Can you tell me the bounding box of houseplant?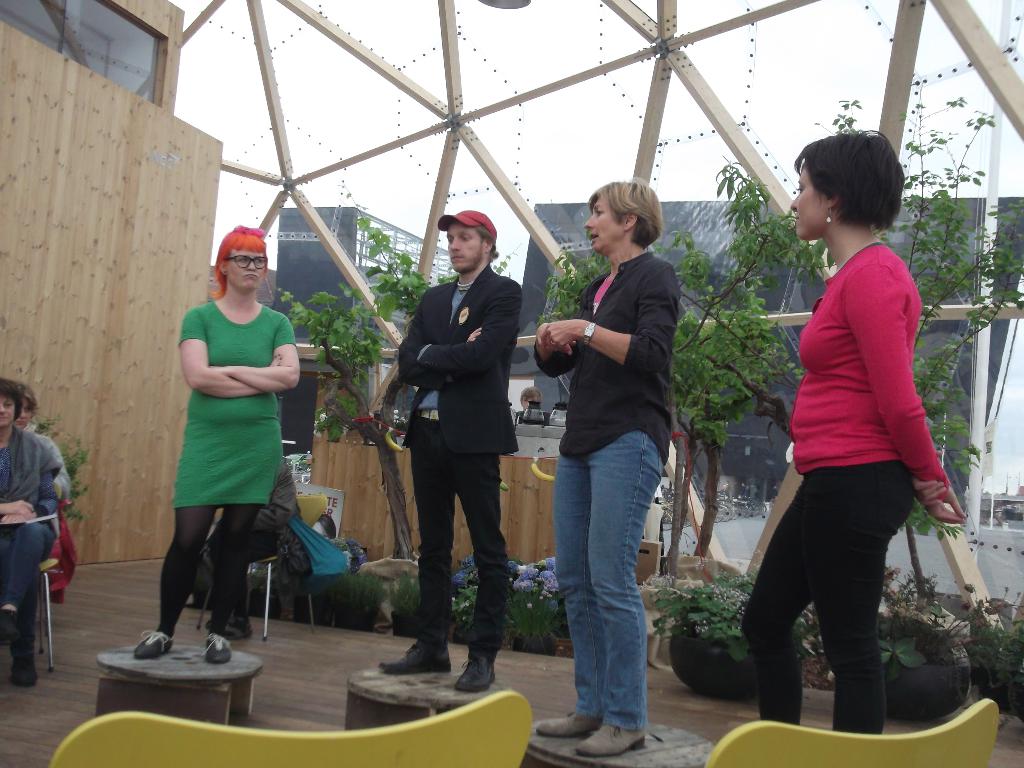
[x1=324, y1=579, x2=396, y2=635].
